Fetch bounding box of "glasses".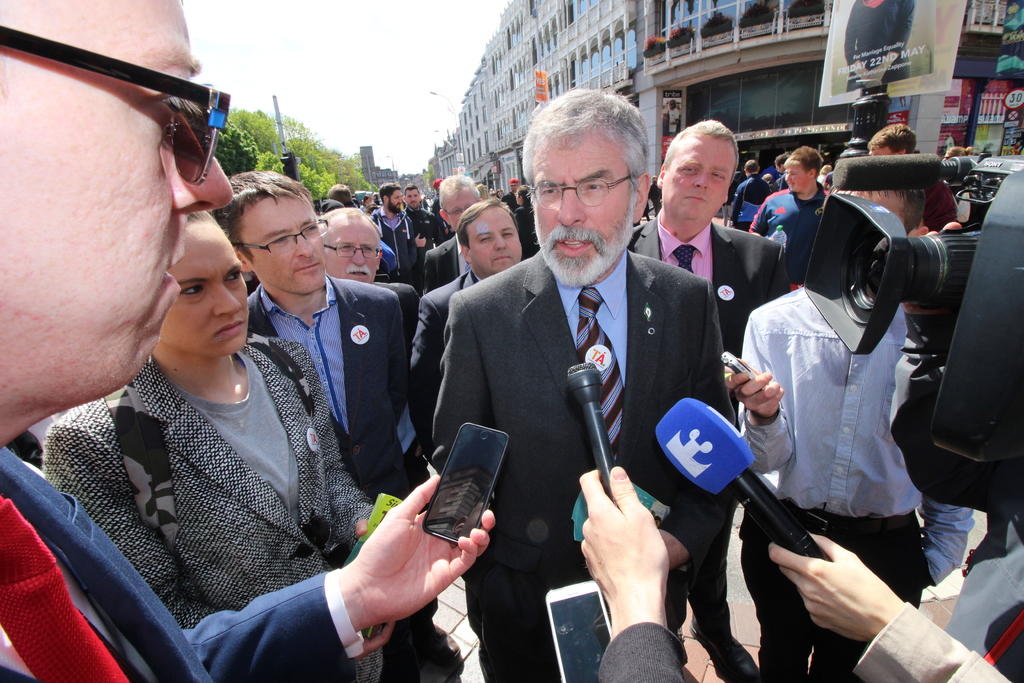
Bbox: 528 168 640 212.
